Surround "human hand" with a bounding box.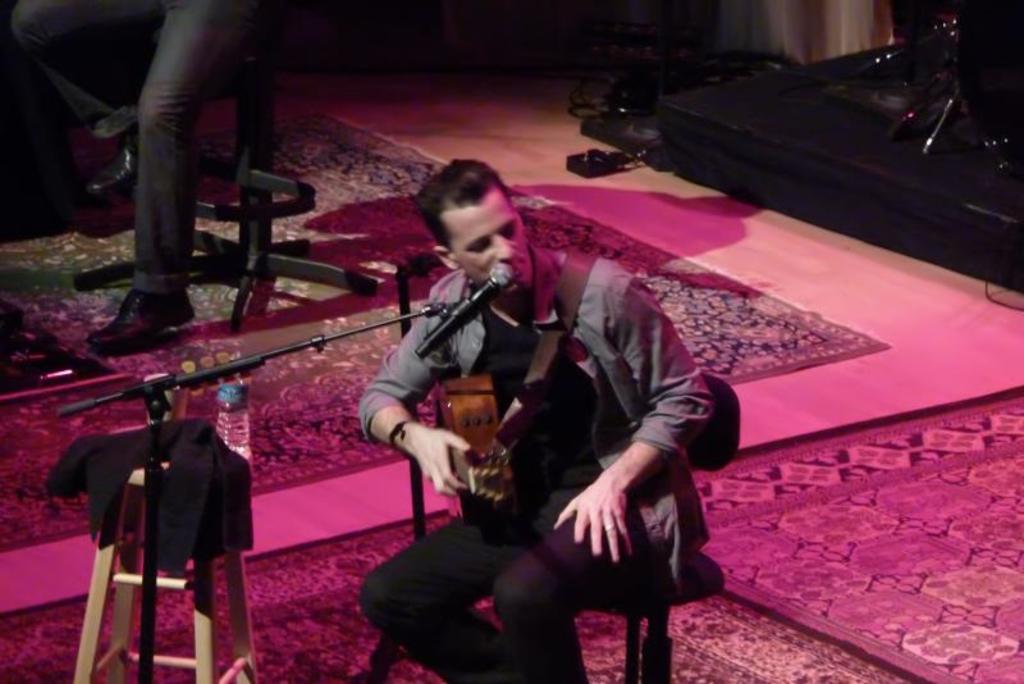
box=[552, 480, 636, 565].
